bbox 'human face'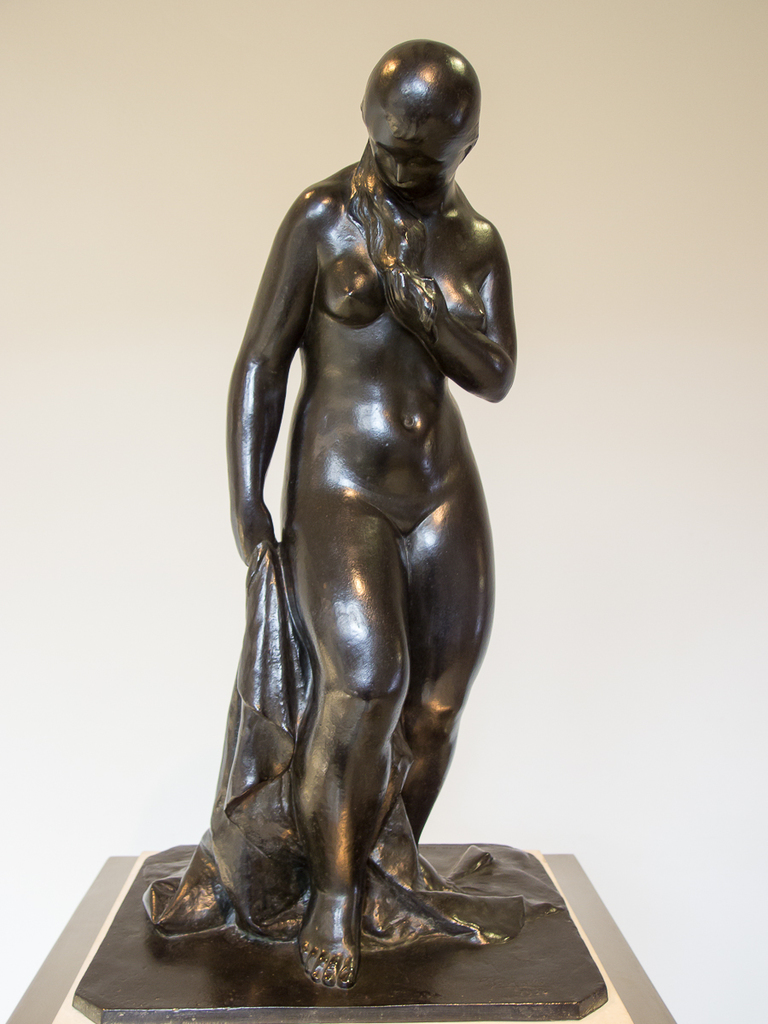
locate(372, 143, 441, 191)
